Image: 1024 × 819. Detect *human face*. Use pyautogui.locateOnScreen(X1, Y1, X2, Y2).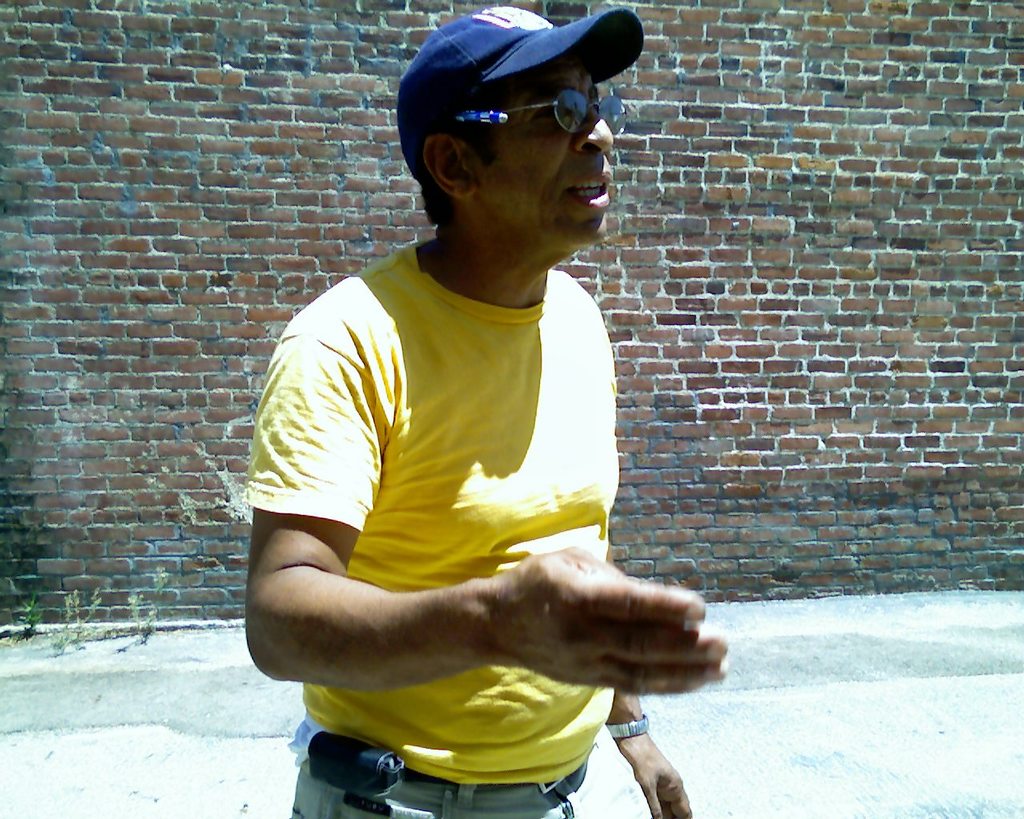
pyautogui.locateOnScreen(473, 40, 612, 240).
